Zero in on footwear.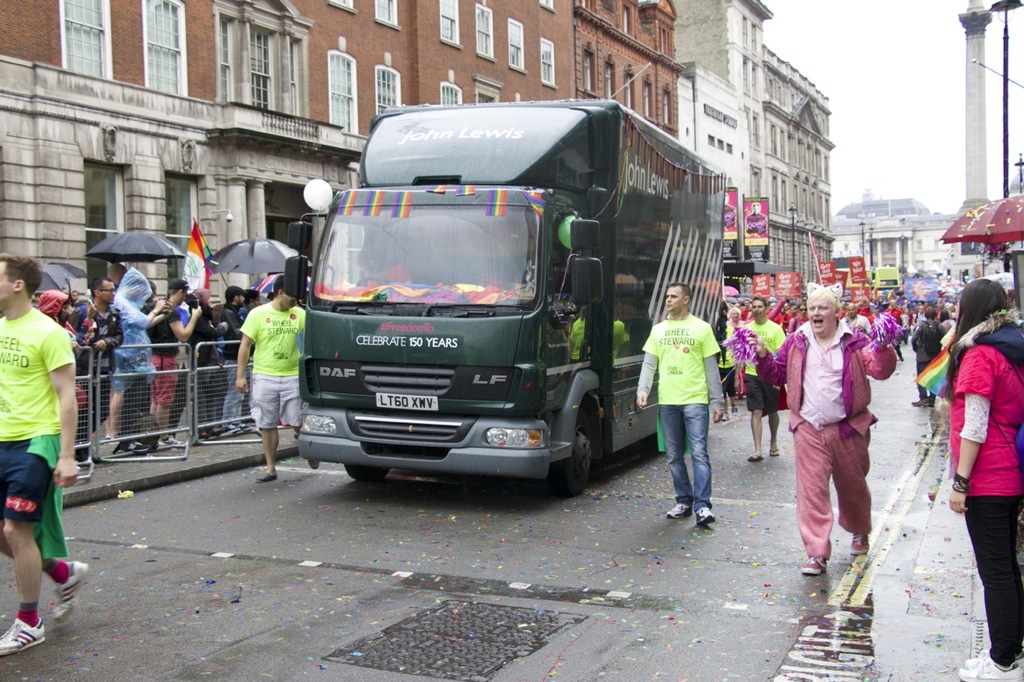
Zeroed in: select_region(959, 660, 1023, 681).
